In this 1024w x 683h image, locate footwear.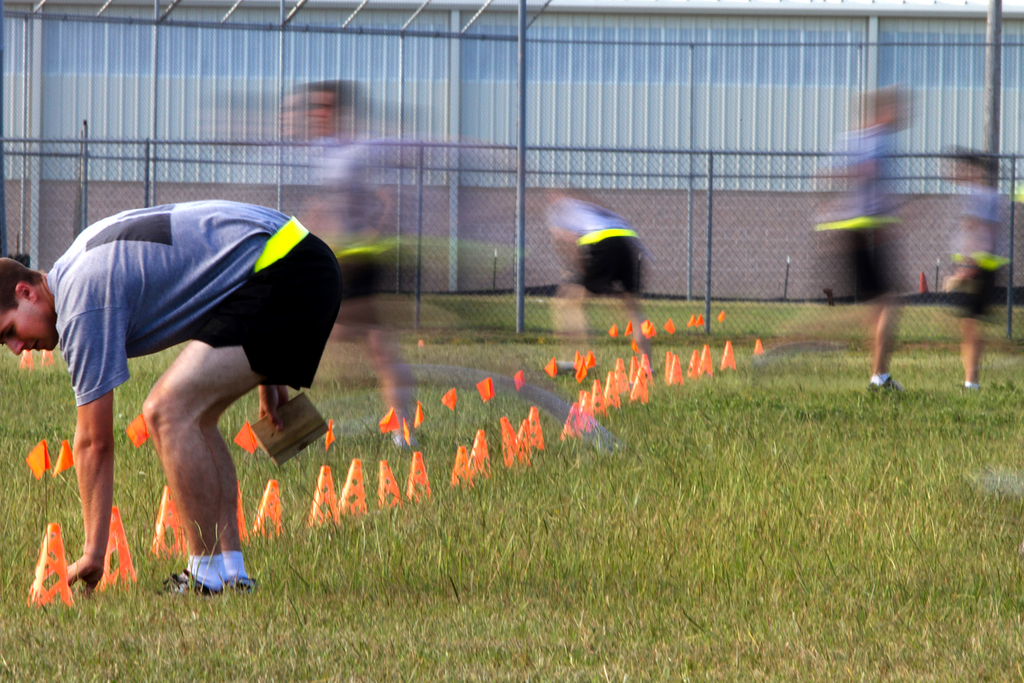
Bounding box: BBox(155, 568, 220, 597).
